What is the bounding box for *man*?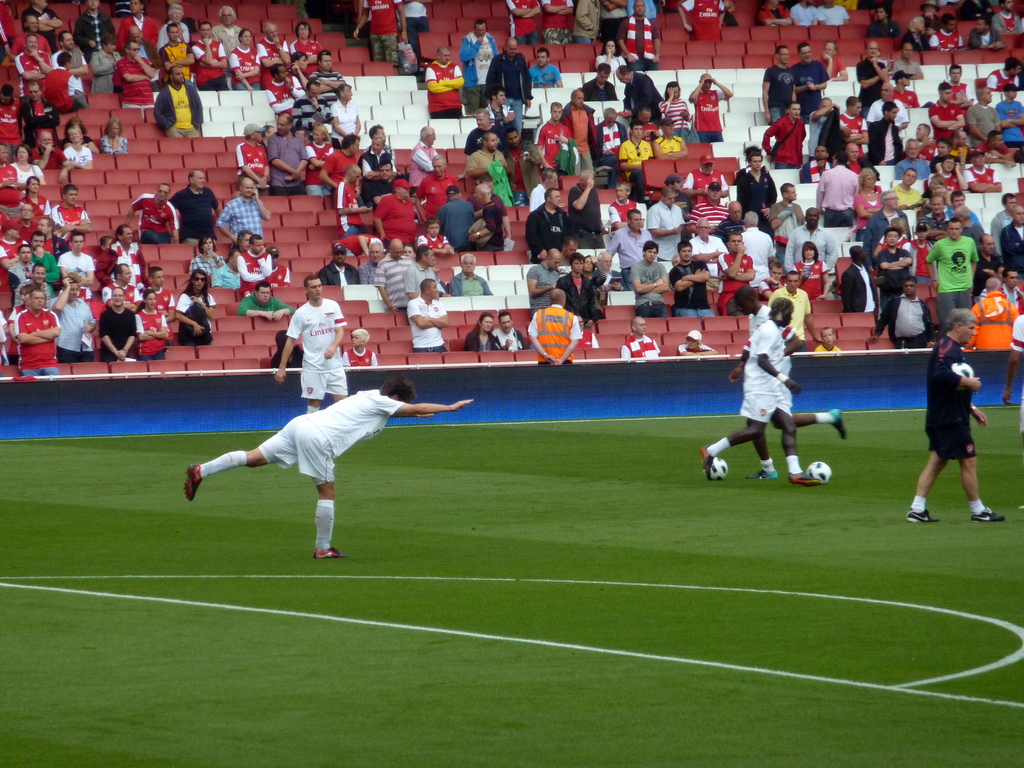
[x1=915, y1=196, x2=946, y2=281].
